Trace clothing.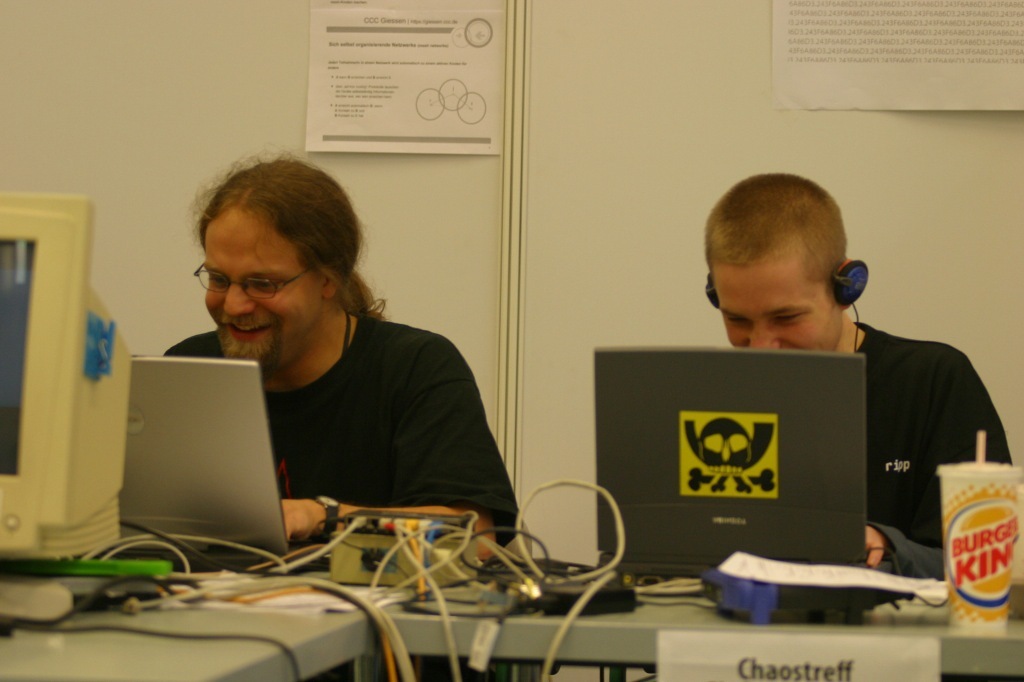
Traced to [x1=850, y1=322, x2=1010, y2=571].
